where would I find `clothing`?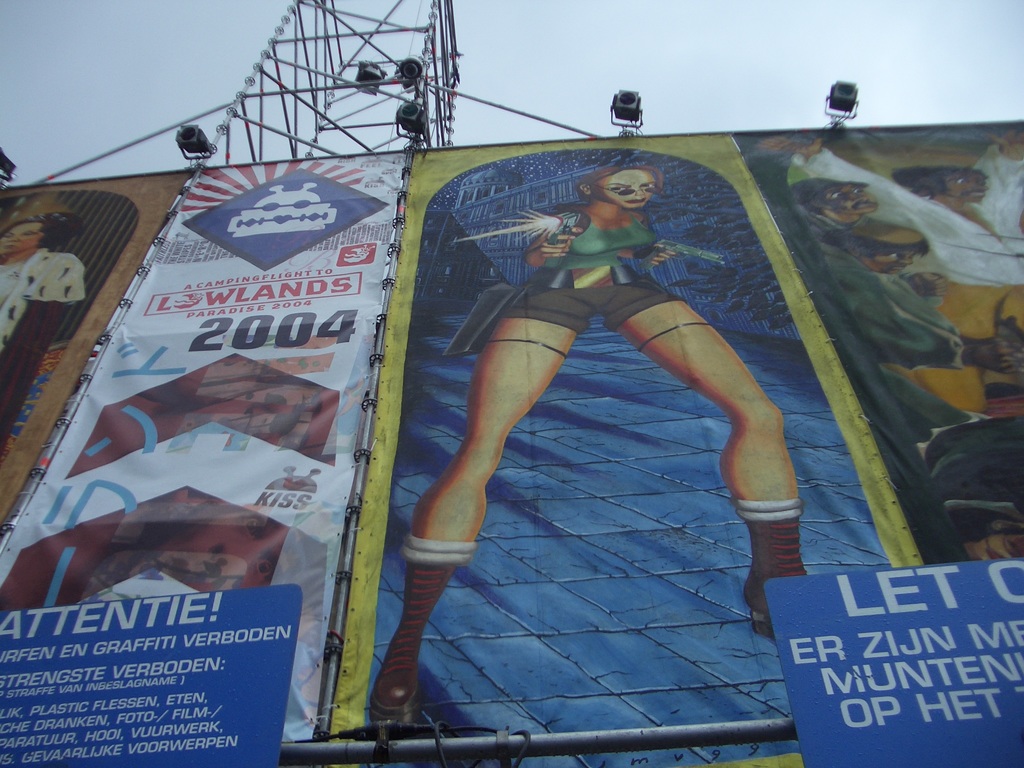
At box=[808, 207, 867, 237].
